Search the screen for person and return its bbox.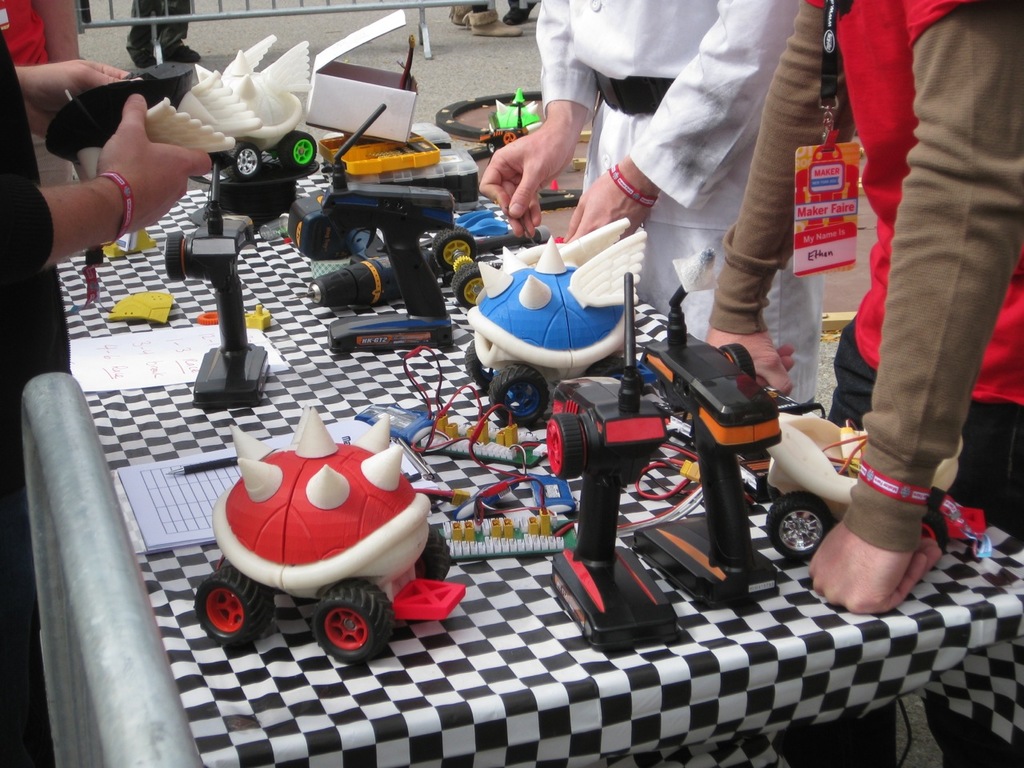
Found: [left=126, top=0, right=202, bottom=70].
